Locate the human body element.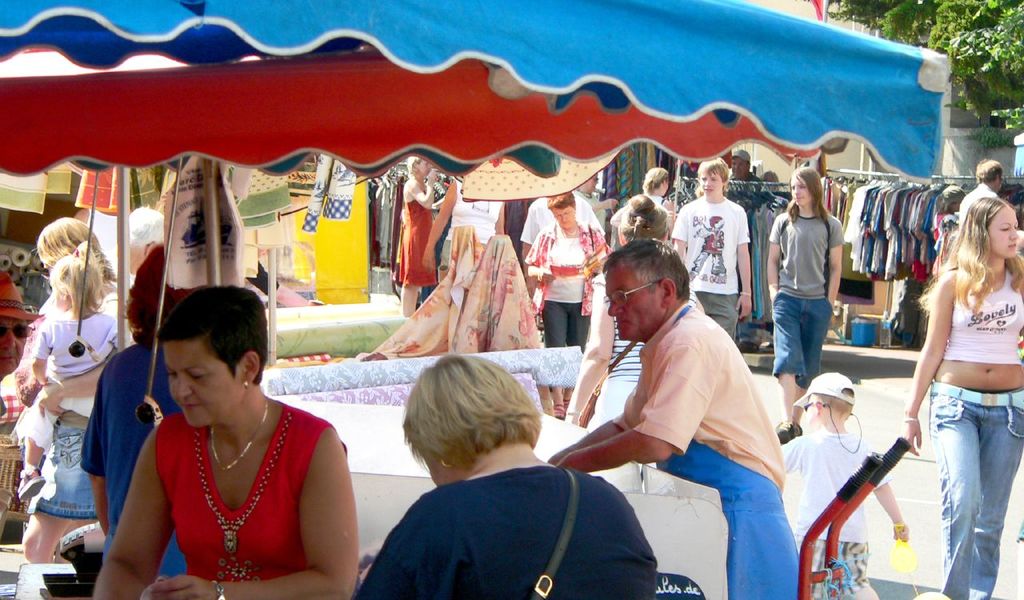
Element bbox: [x1=353, y1=453, x2=659, y2=599].
